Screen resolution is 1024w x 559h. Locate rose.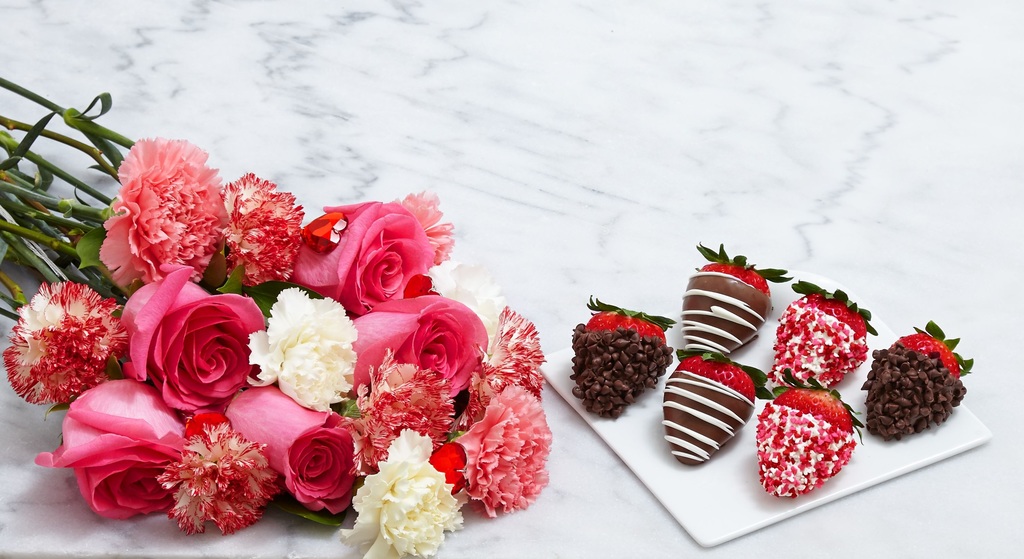
region(227, 386, 368, 511).
